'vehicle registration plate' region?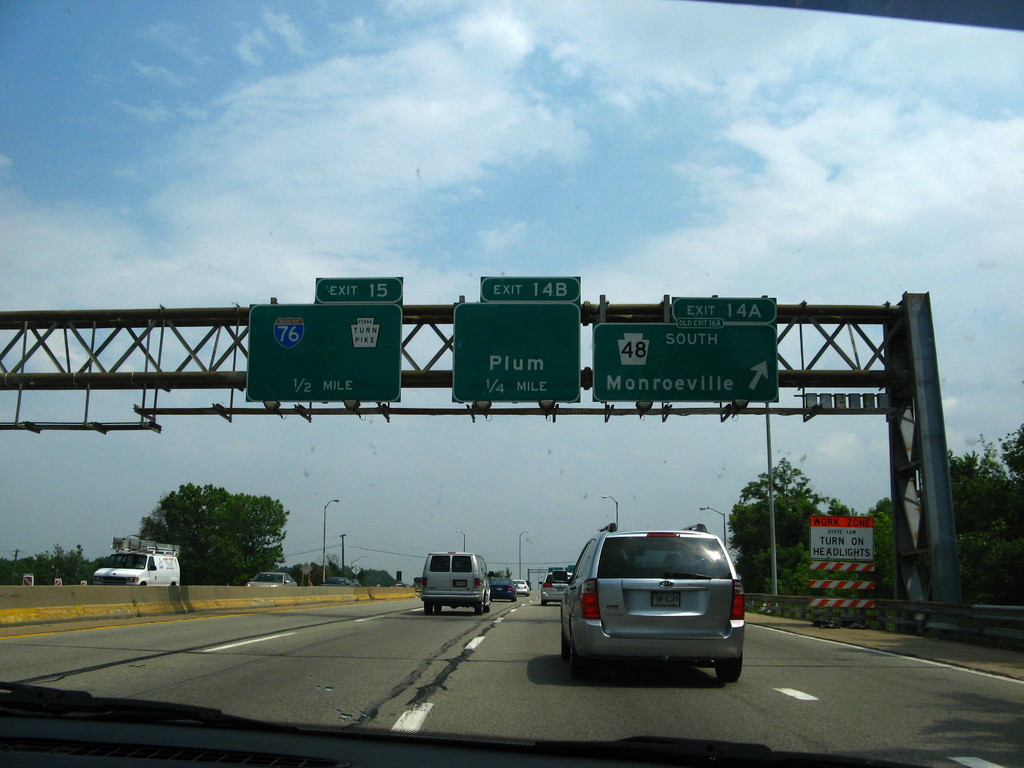
(x1=650, y1=589, x2=681, y2=608)
